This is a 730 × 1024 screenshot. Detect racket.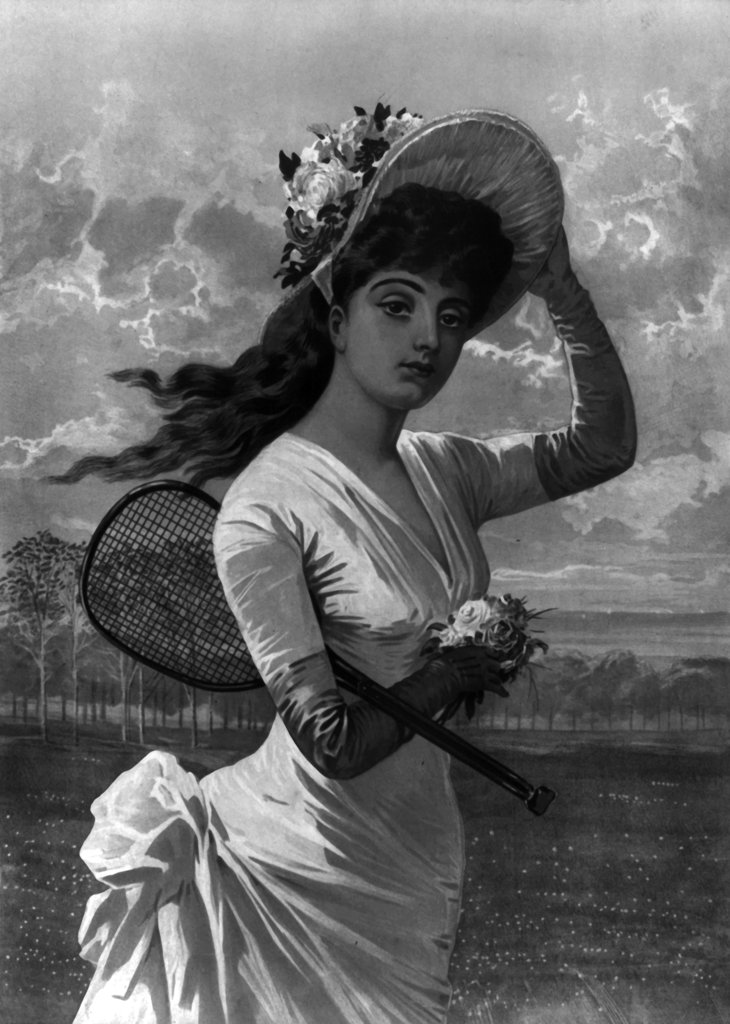
[74,476,550,819].
